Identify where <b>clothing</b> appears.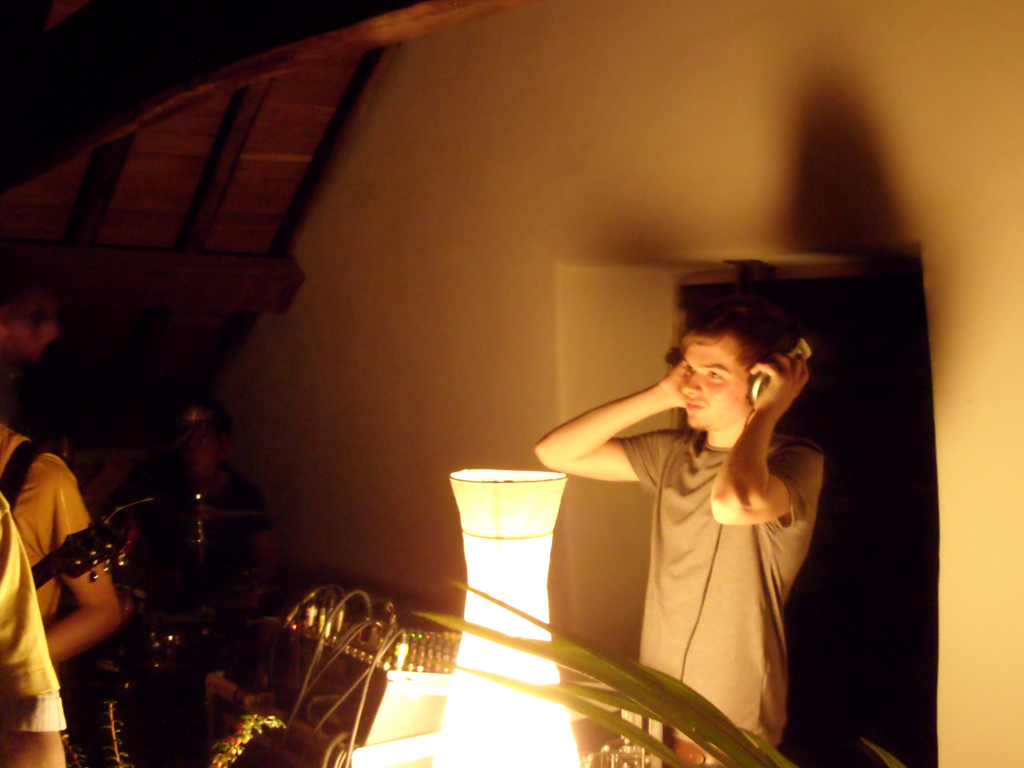
Appears at locate(0, 489, 80, 736).
